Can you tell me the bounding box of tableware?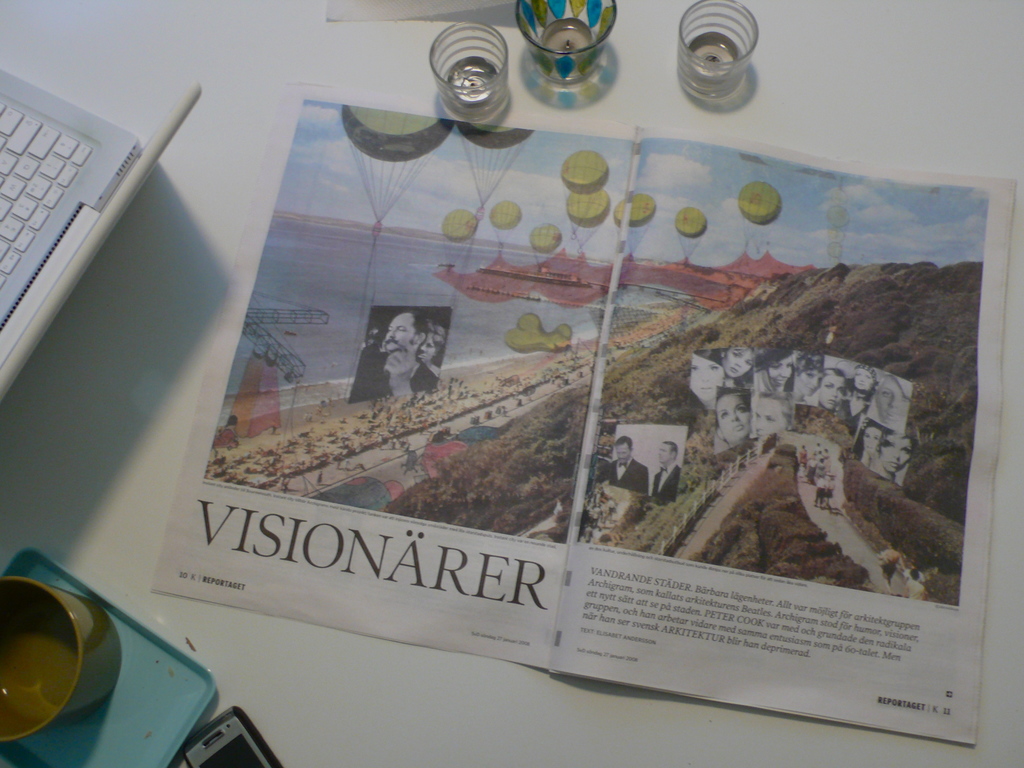
bbox=(0, 575, 123, 748).
